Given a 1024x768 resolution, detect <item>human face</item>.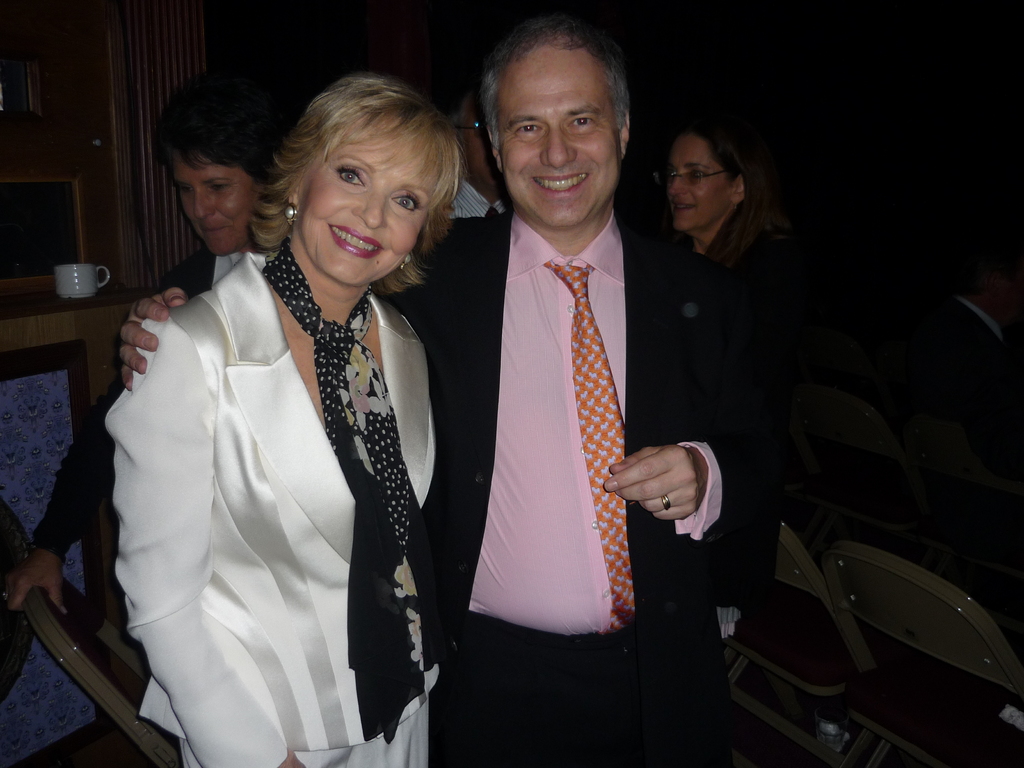
<box>496,39,611,227</box>.
